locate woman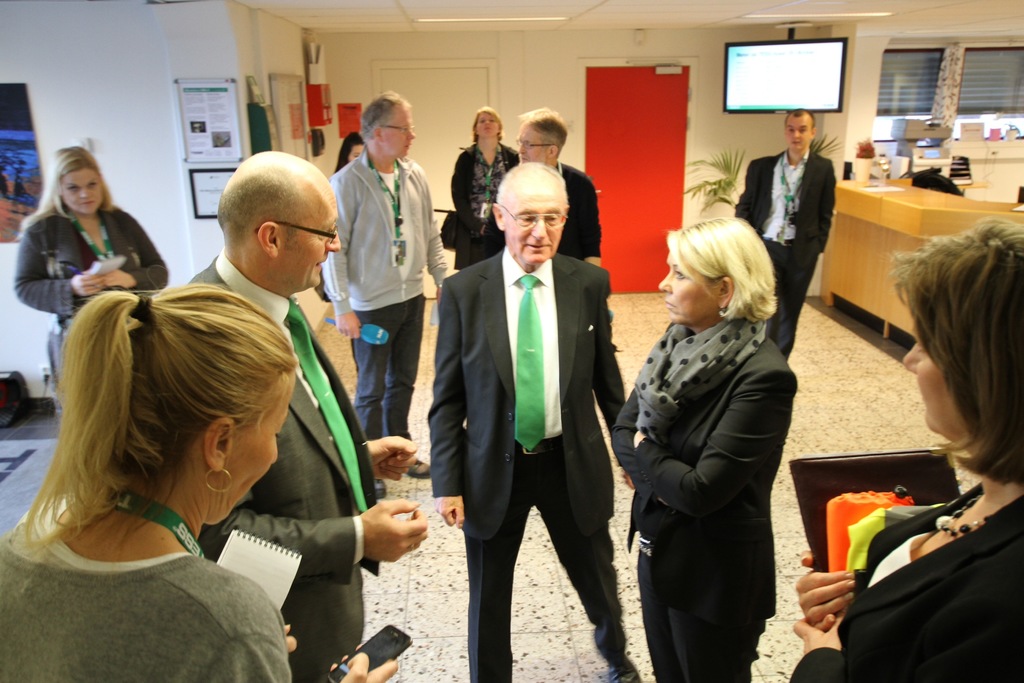
bbox=(334, 131, 365, 176)
